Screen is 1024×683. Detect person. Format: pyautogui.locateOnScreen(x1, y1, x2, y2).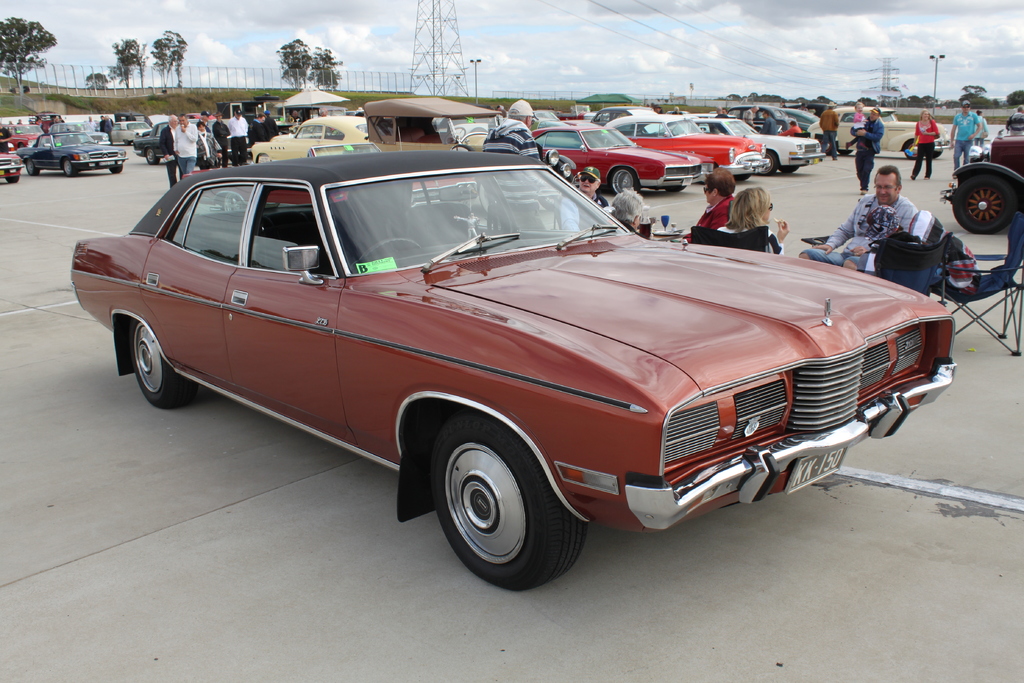
pyautogui.locateOnScreen(716, 186, 786, 260).
